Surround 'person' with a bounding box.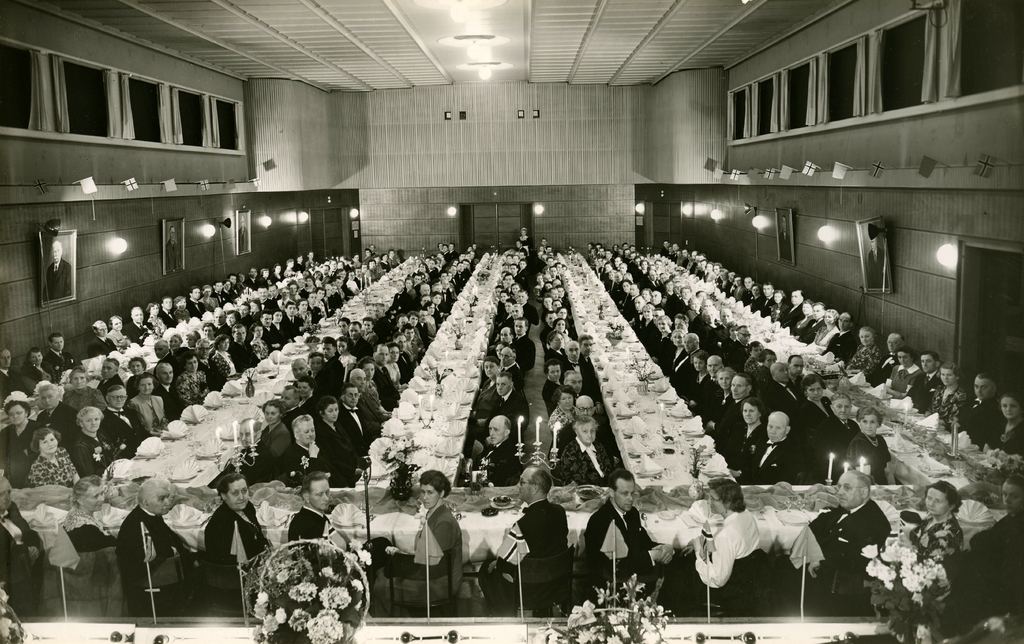
[x1=680, y1=463, x2=789, y2=612].
